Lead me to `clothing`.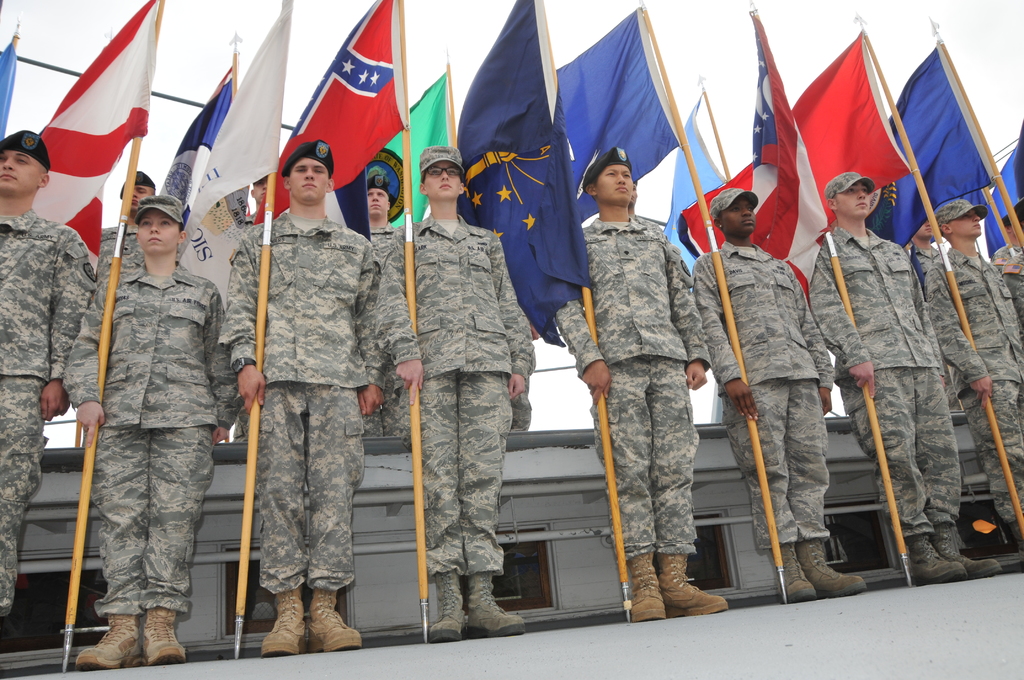
Lead to <box>362,220,413,439</box>.
